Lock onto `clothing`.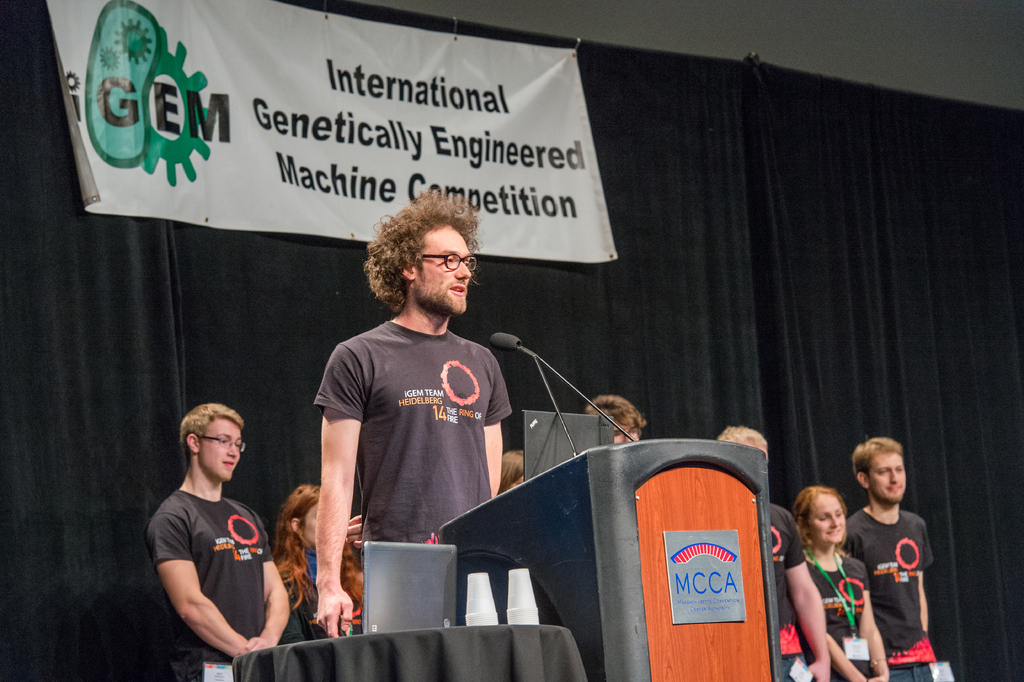
Locked: box(831, 545, 871, 679).
